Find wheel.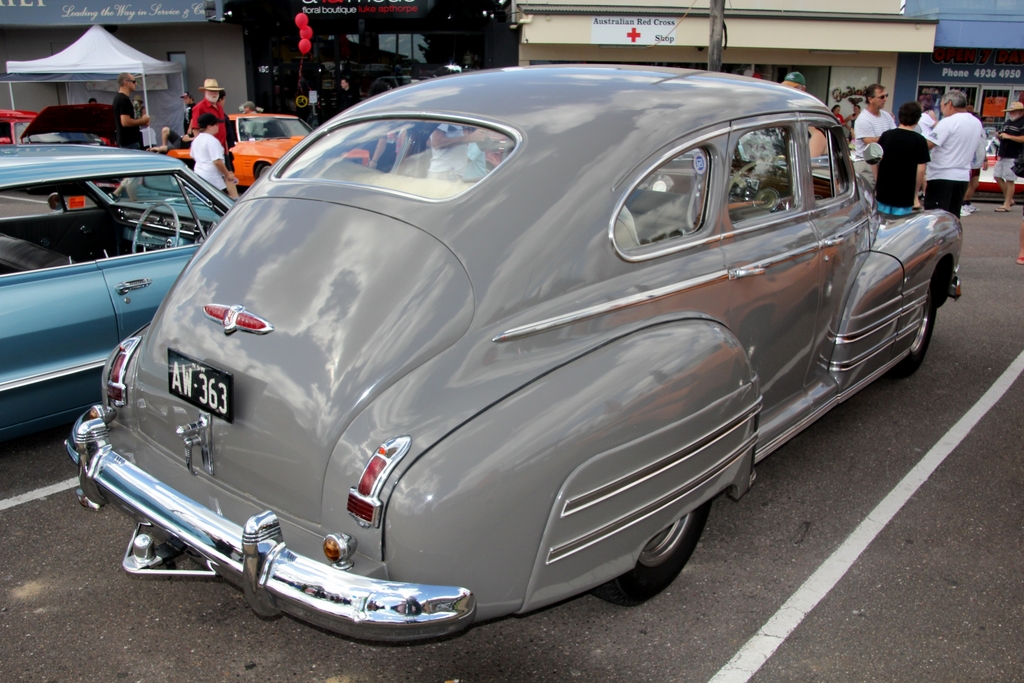
x1=725, y1=160, x2=794, y2=224.
